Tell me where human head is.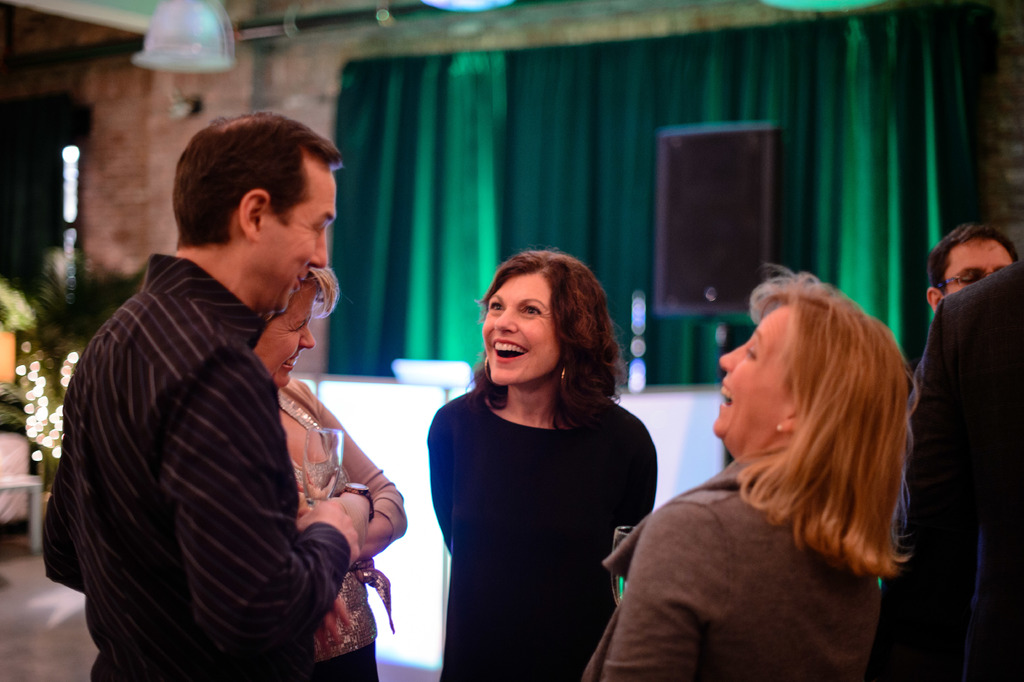
human head is at [924, 220, 1014, 299].
